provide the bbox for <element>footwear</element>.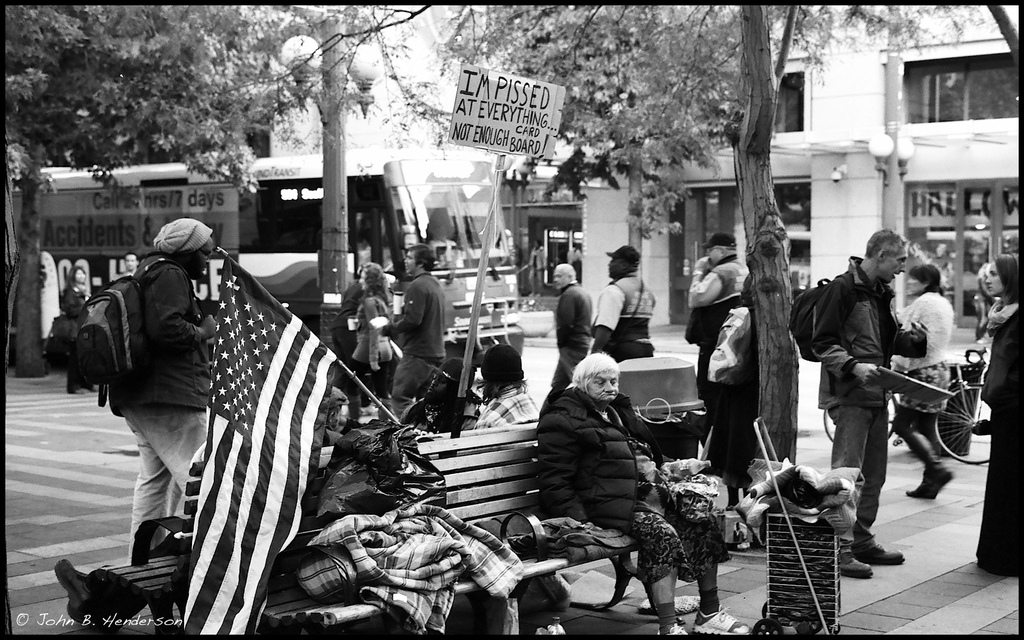
Rect(840, 550, 876, 580).
